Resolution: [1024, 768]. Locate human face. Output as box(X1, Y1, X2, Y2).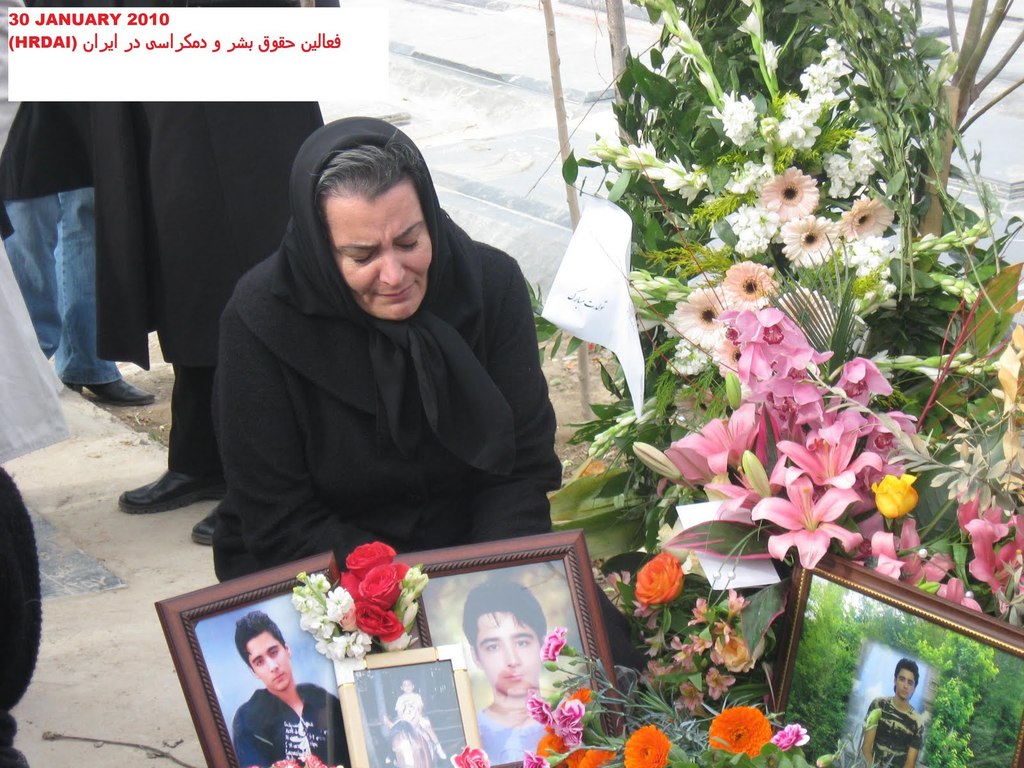
box(895, 666, 916, 700).
